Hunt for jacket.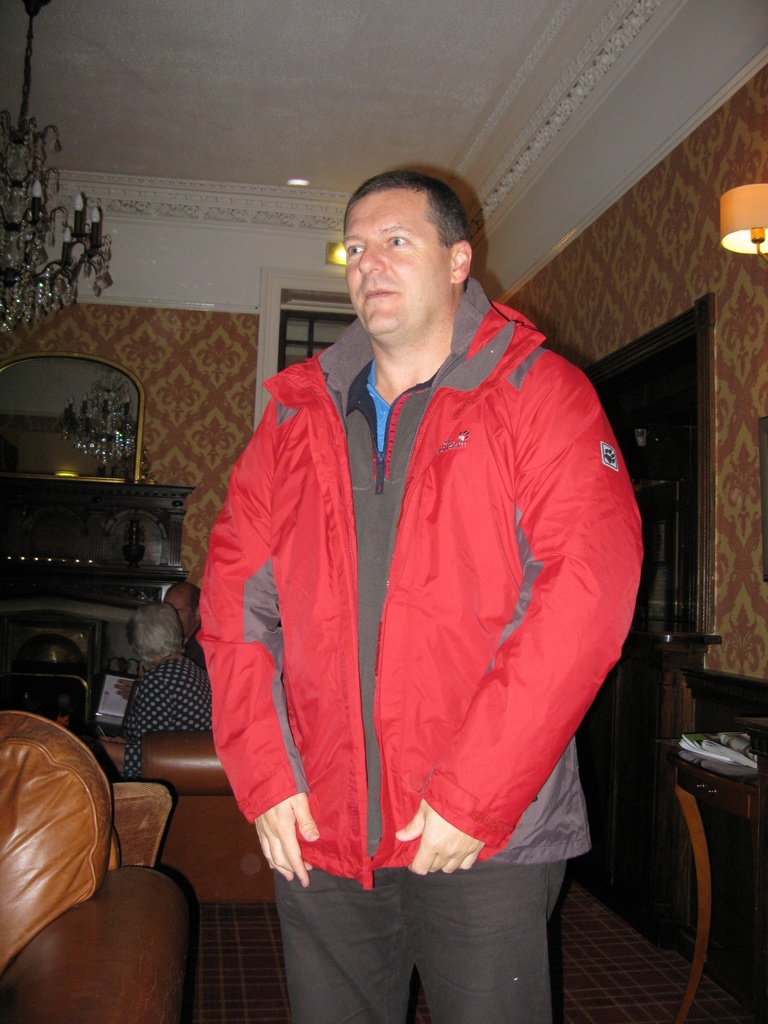
Hunted down at x1=190, y1=241, x2=634, y2=896.
